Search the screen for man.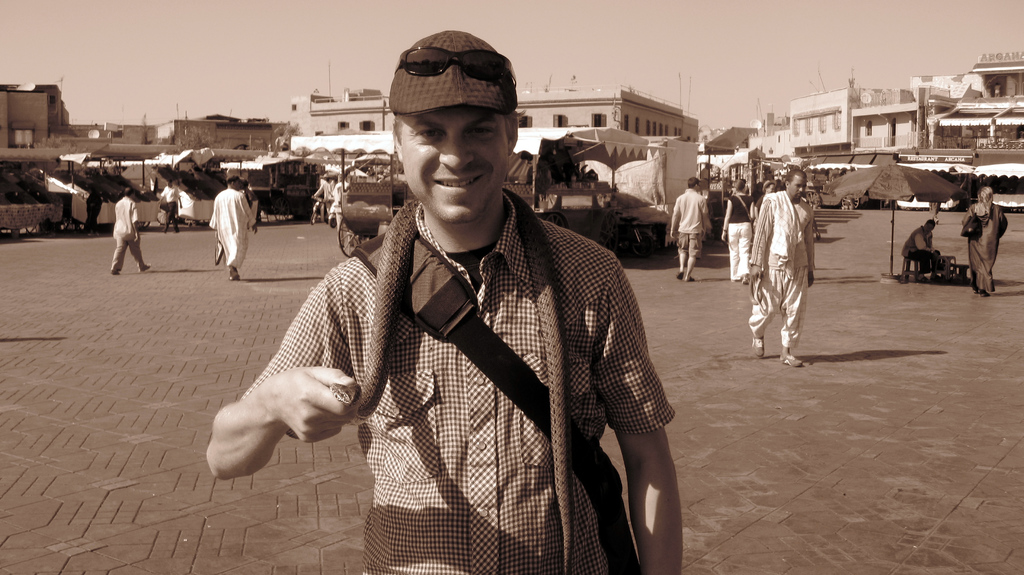
Found at 206, 25, 685, 574.
